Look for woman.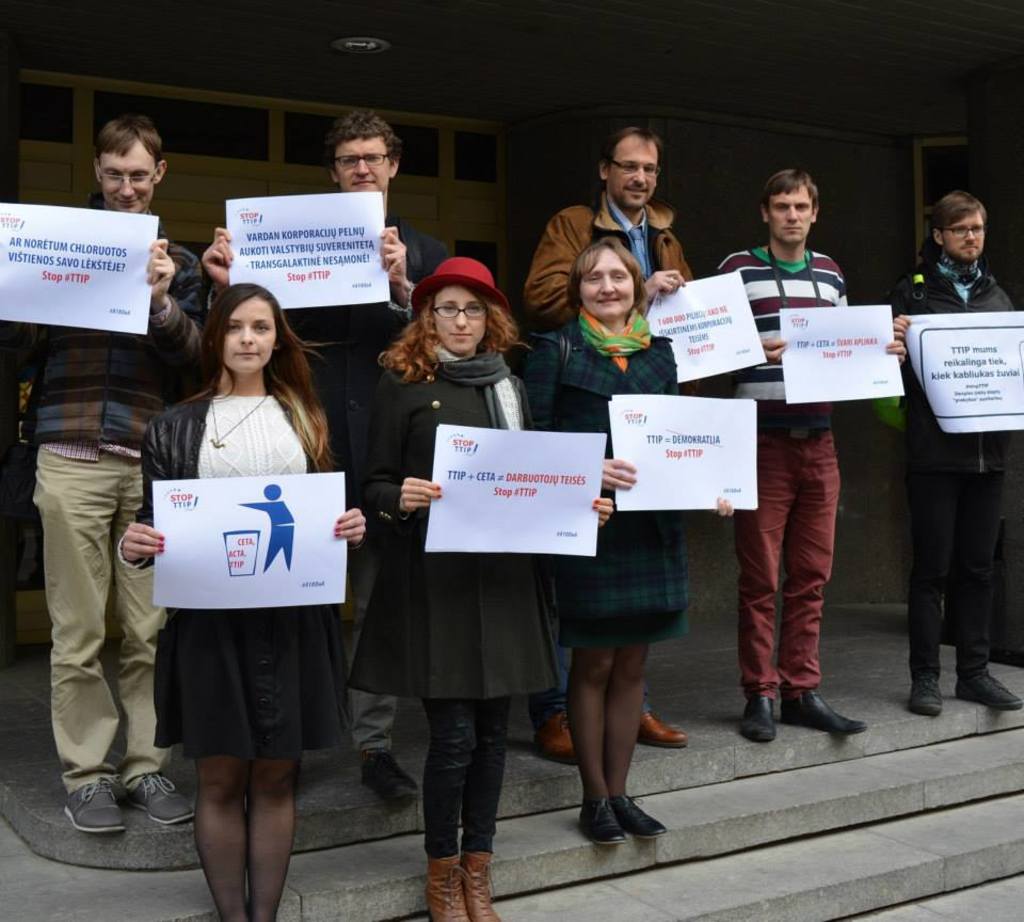
Found: detection(522, 235, 735, 849).
